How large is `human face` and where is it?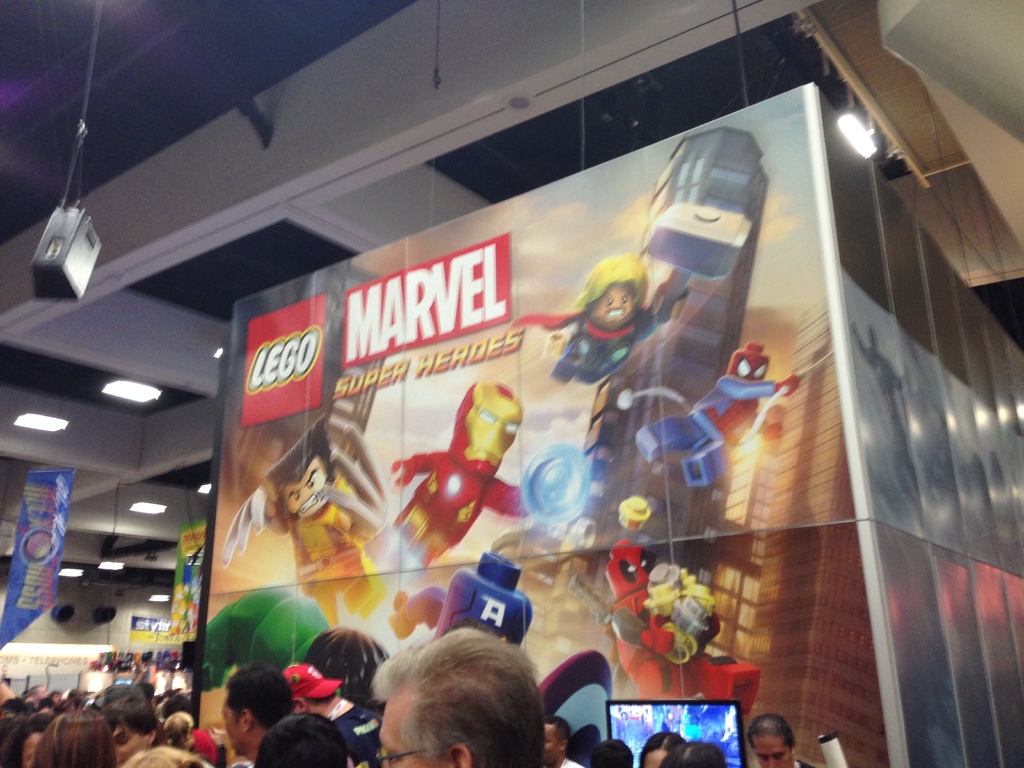
Bounding box: left=751, top=734, right=790, bottom=767.
